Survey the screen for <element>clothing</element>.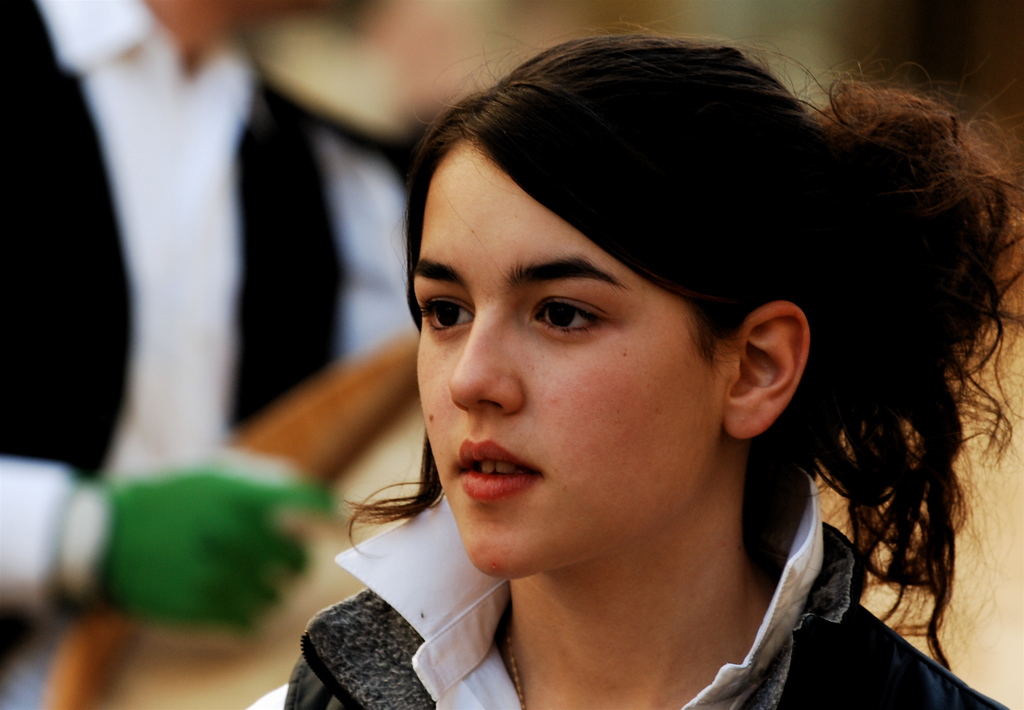
Survey found: BBox(0, 0, 412, 709).
